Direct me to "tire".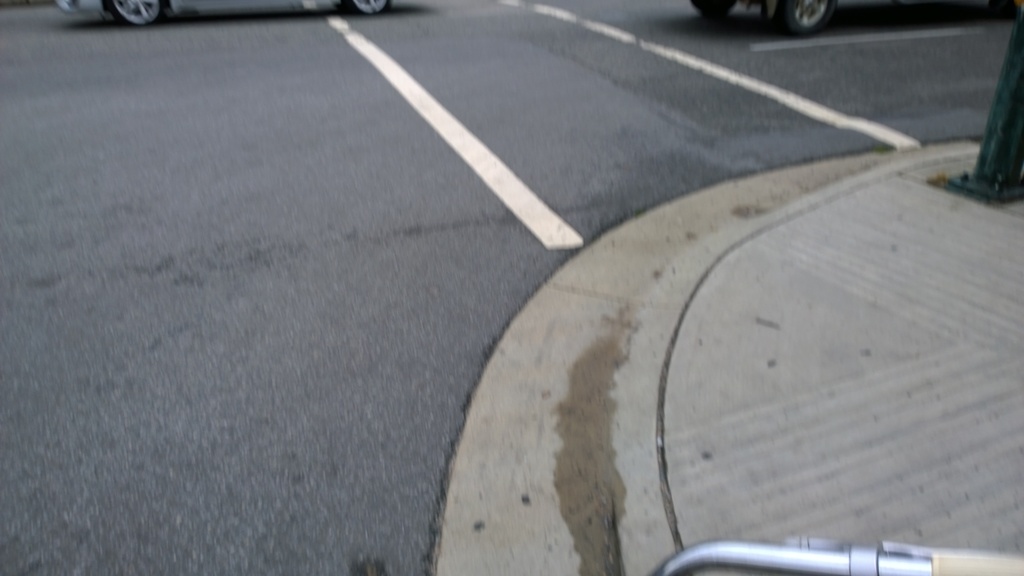
Direction: (780, 0, 834, 35).
